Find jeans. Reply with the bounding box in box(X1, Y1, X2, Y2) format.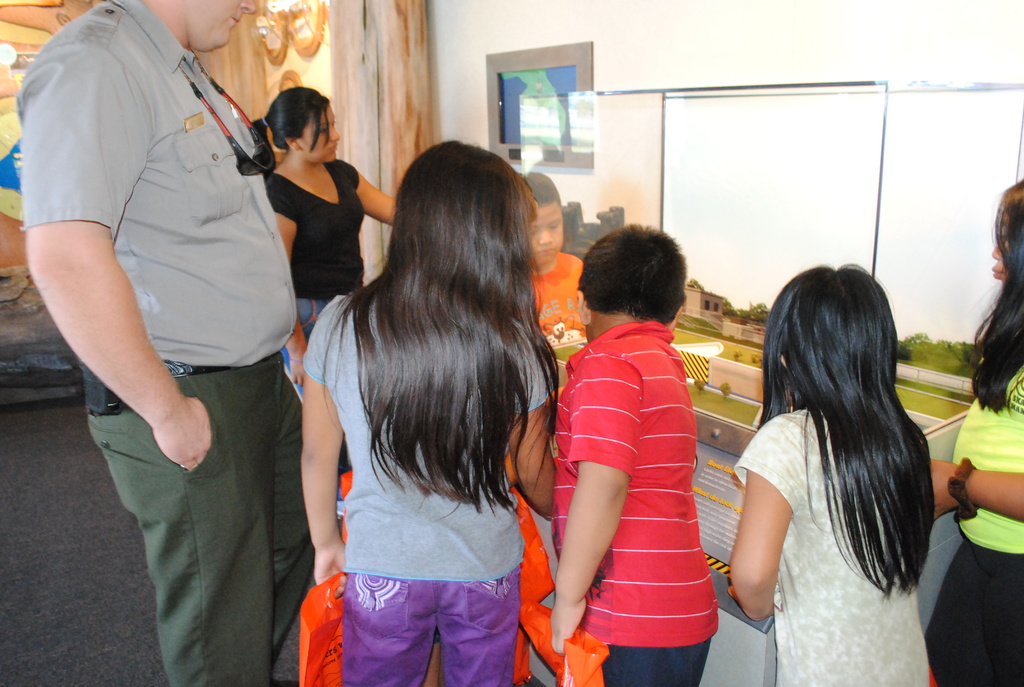
box(287, 285, 341, 411).
